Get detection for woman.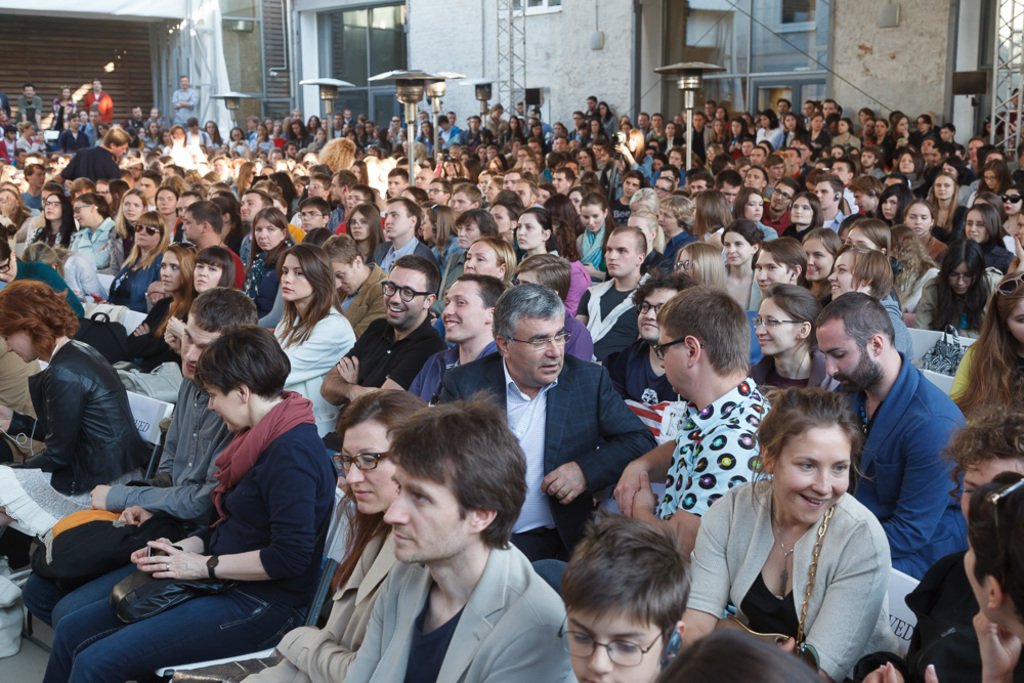
Detection: <bbox>588, 122, 603, 139</bbox>.
